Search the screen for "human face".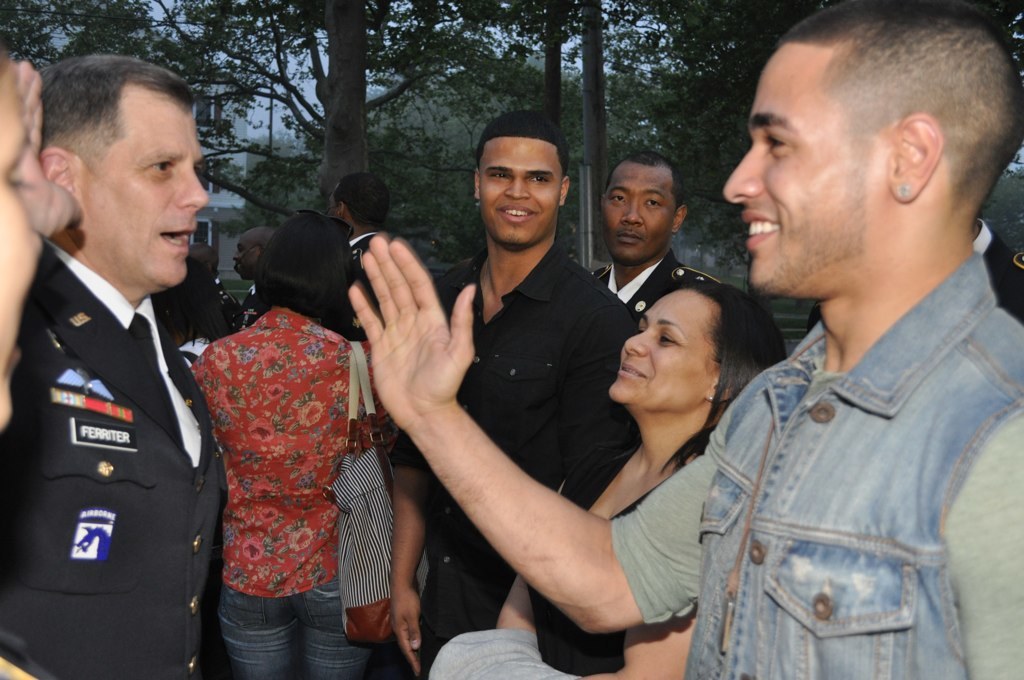
Found at l=233, t=240, r=258, b=282.
